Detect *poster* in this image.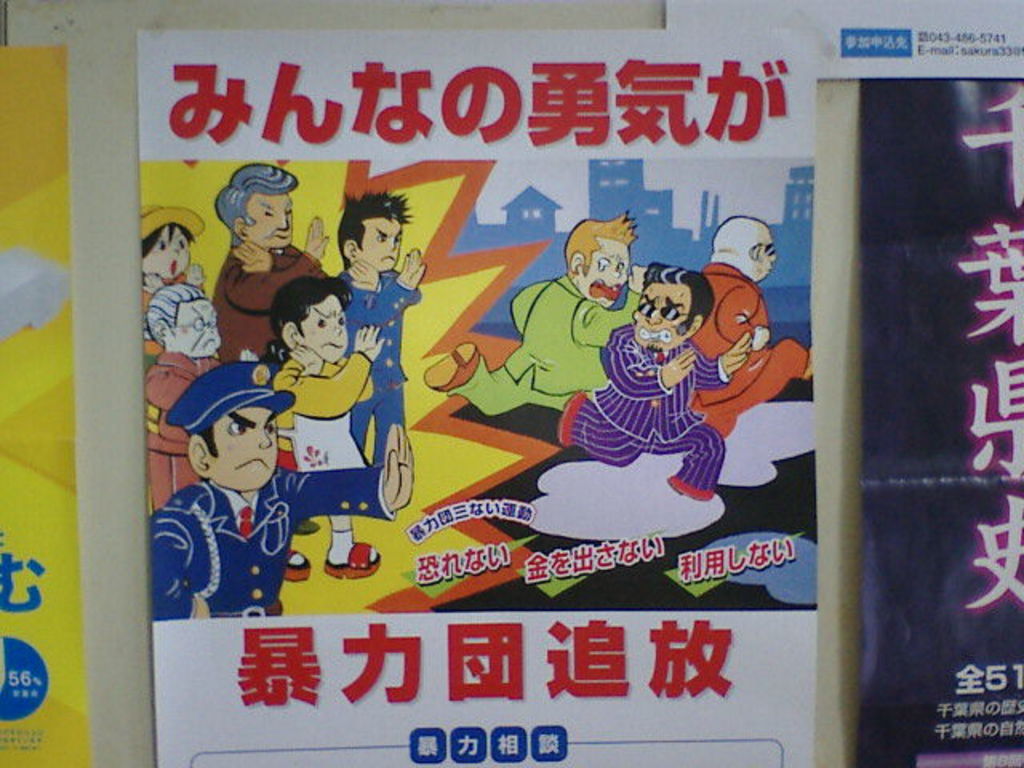
Detection: <box>662,0,1022,85</box>.
